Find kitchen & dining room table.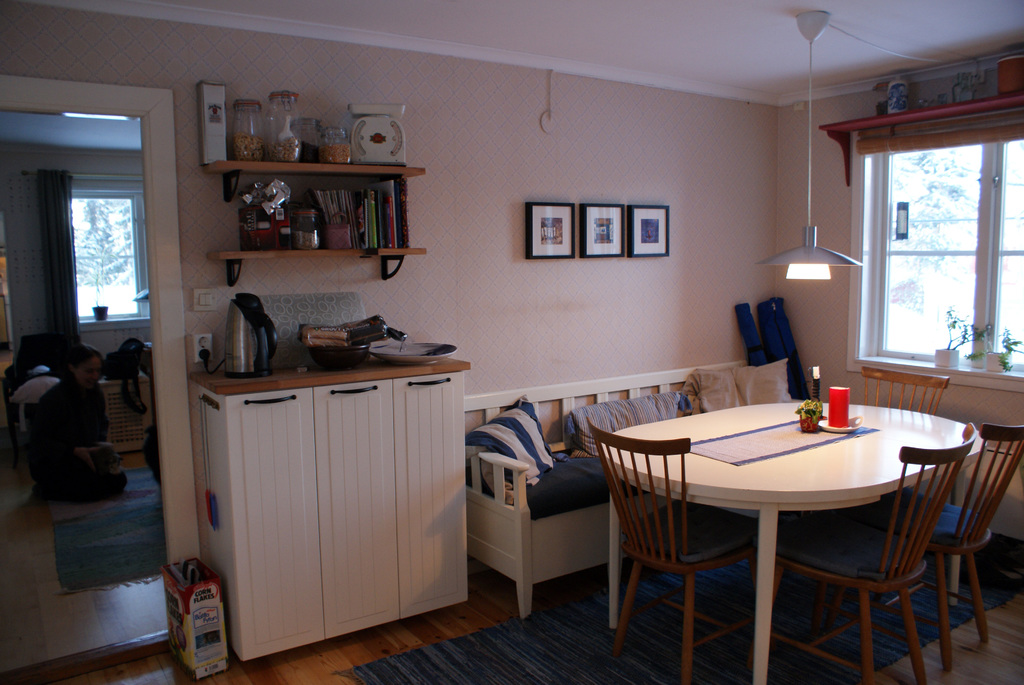
[599,398,989,684].
